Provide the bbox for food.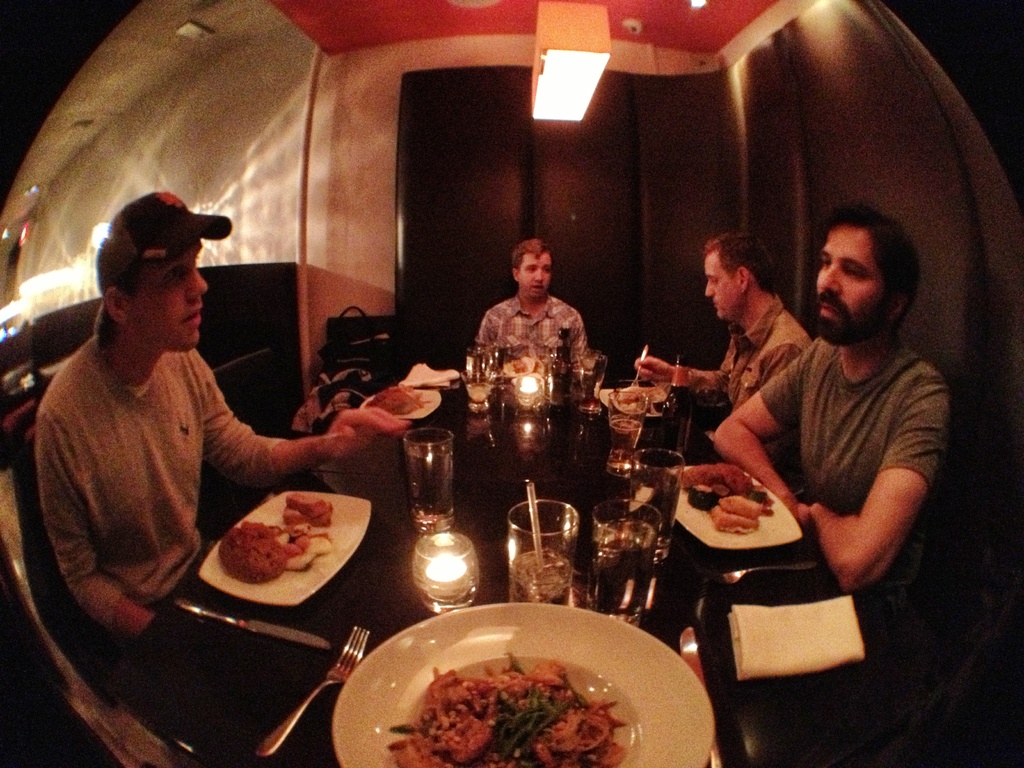
680 464 774 537.
